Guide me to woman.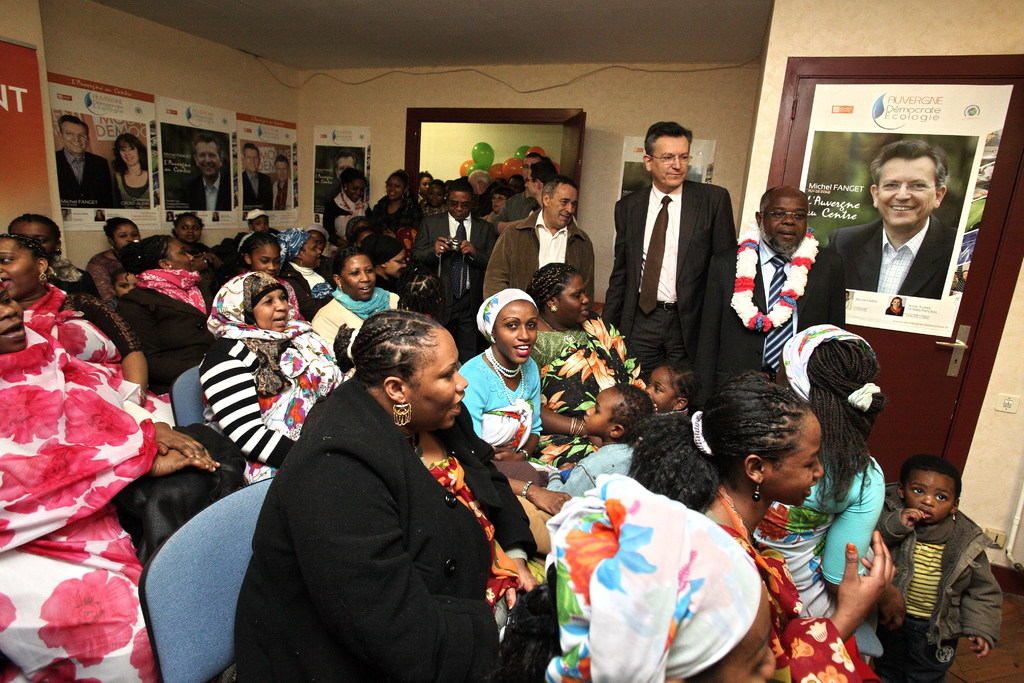
Guidance: region(541, 258, 651, 466).
